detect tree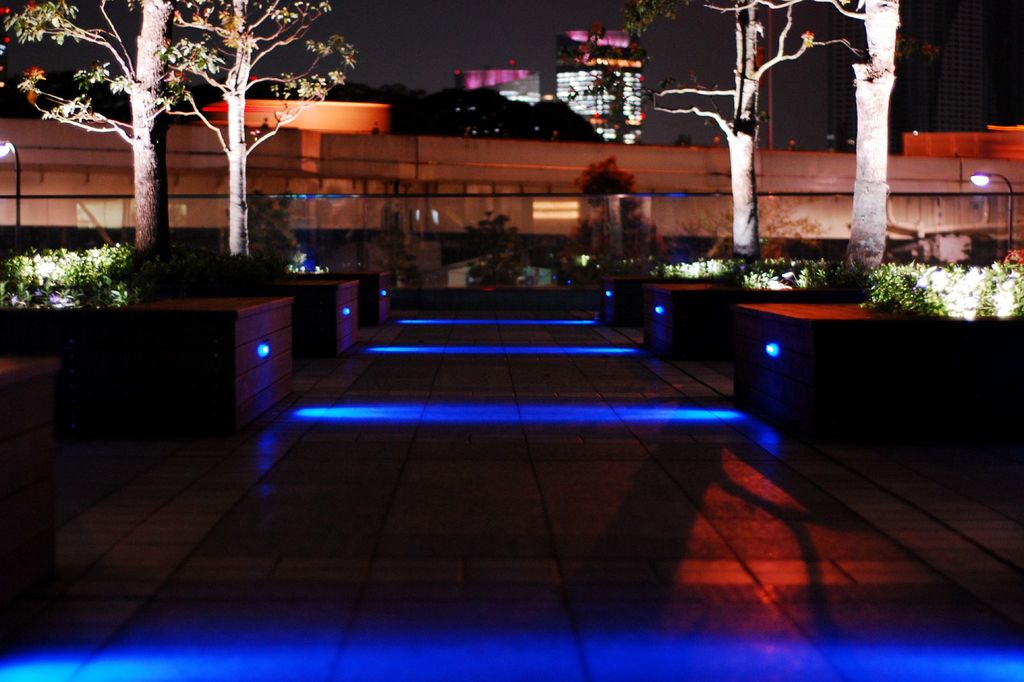
621,0,937,284
